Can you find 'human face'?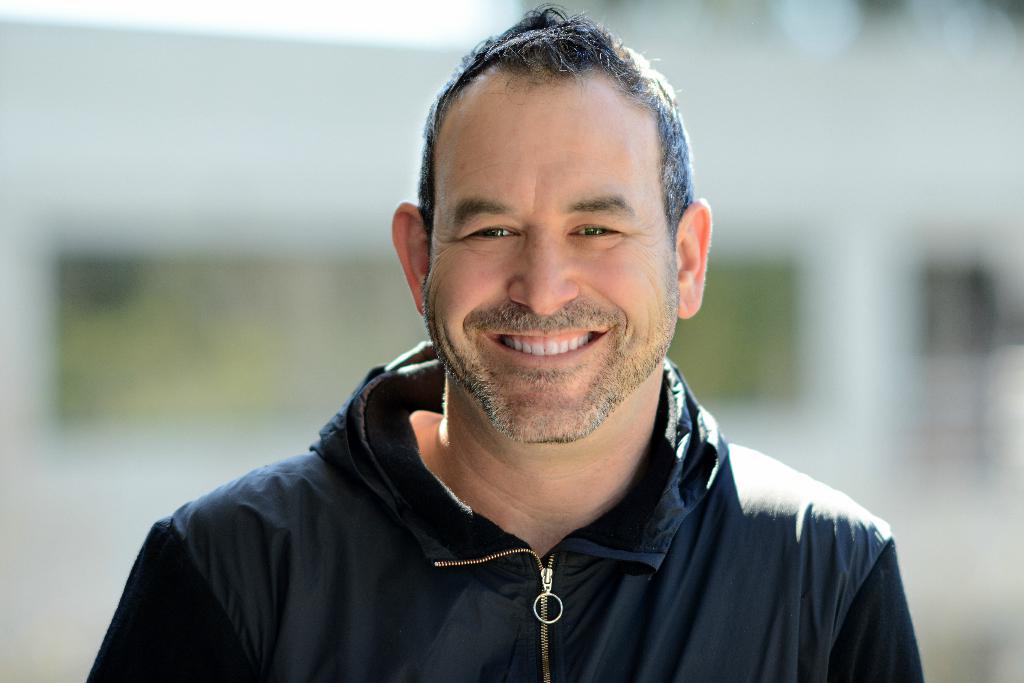
Yes, bounding box: 425:81:679:441.
